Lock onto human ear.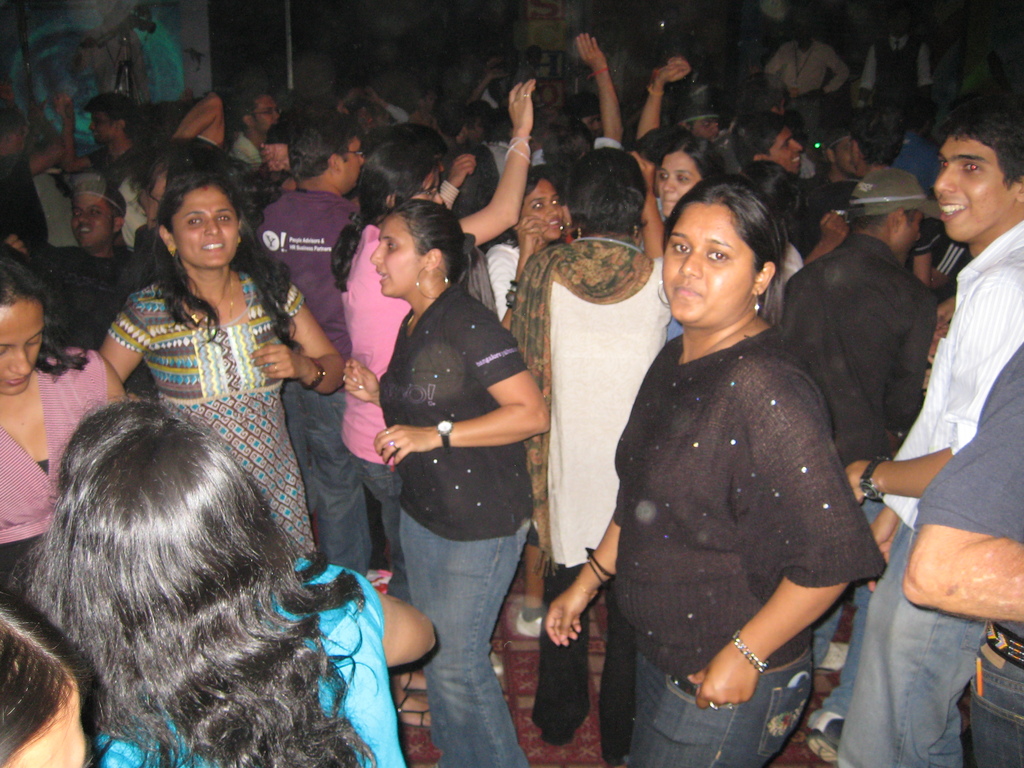
Locked: bbox(826, 148, 837, 166).
